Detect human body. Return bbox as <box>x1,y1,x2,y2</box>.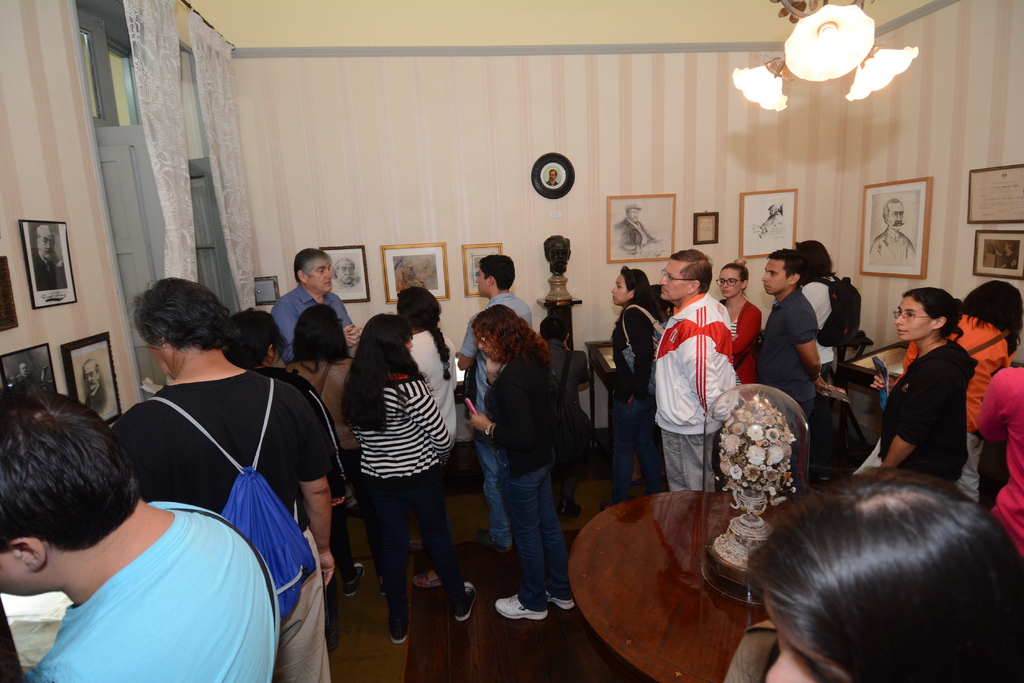
<box>897,316,1017,502</box>.
